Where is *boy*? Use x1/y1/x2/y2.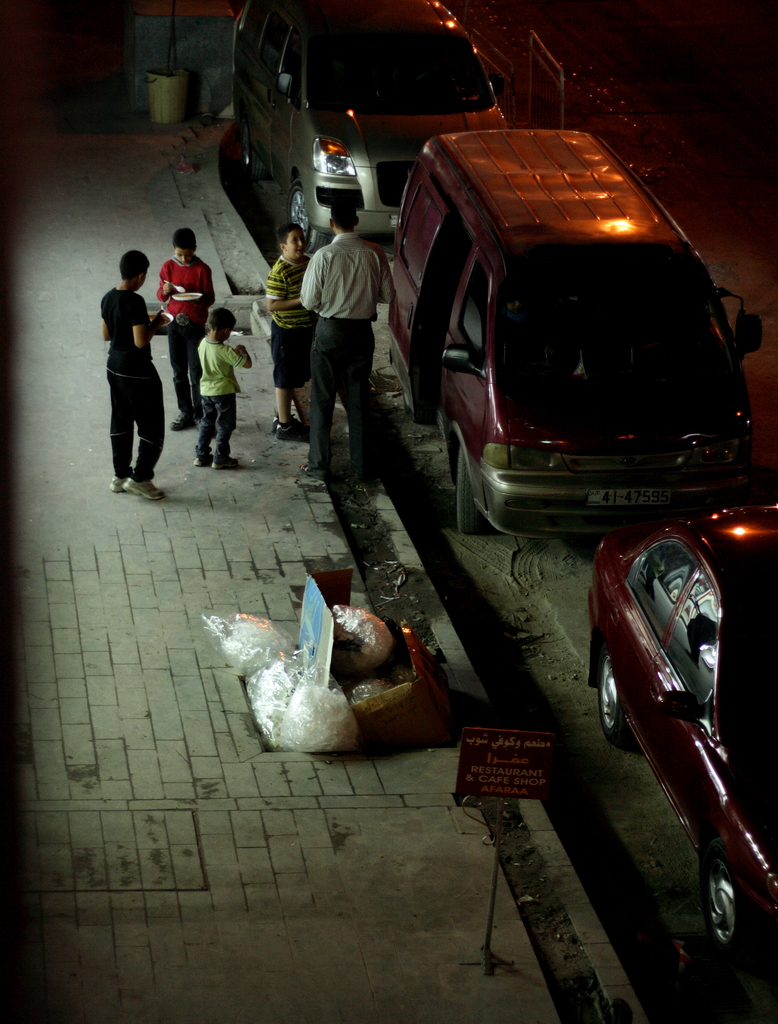
157/225/220/430.
